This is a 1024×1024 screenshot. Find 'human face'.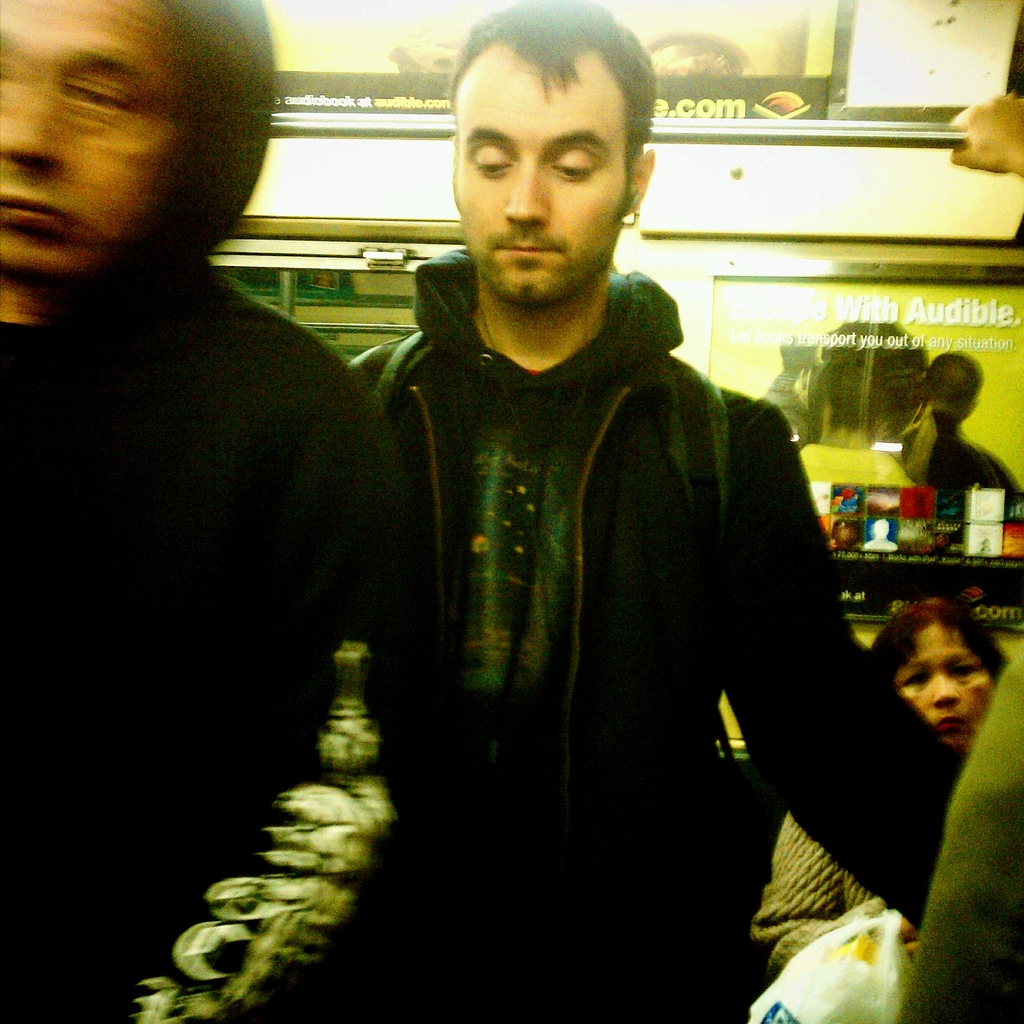
Bounding box: [left=900, top=623, right=989, bottom=756].
